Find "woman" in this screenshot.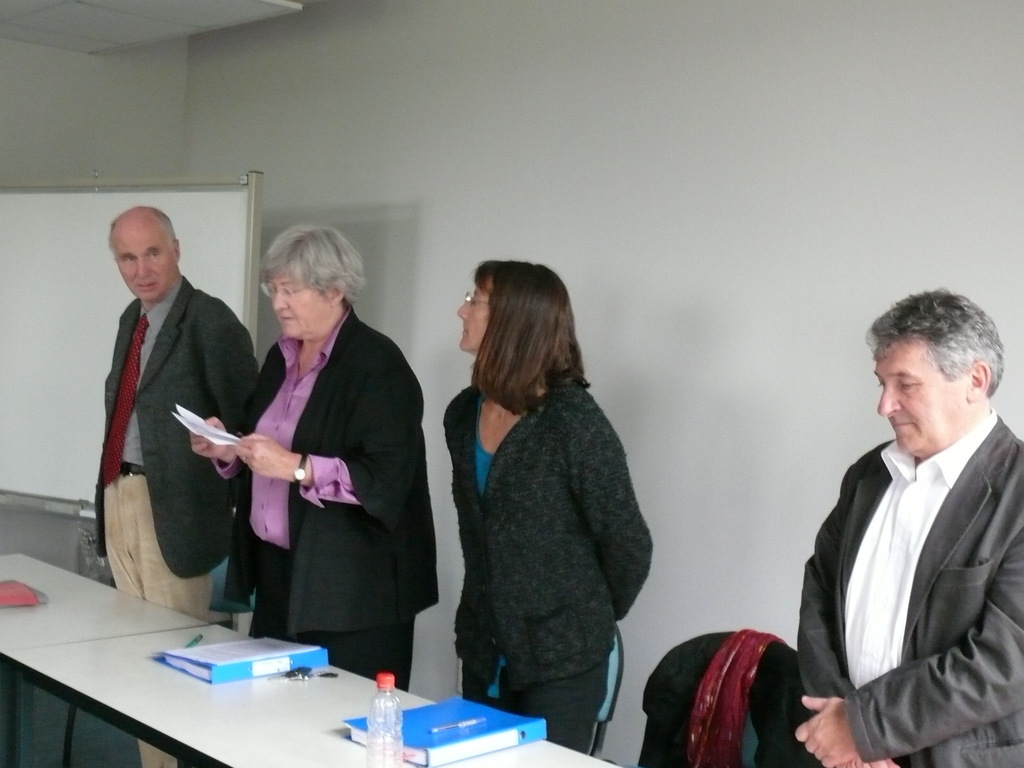
The bounding box for "woman" is {"left": 422, "top": 248, "right": 660, "bottom": 756}.
